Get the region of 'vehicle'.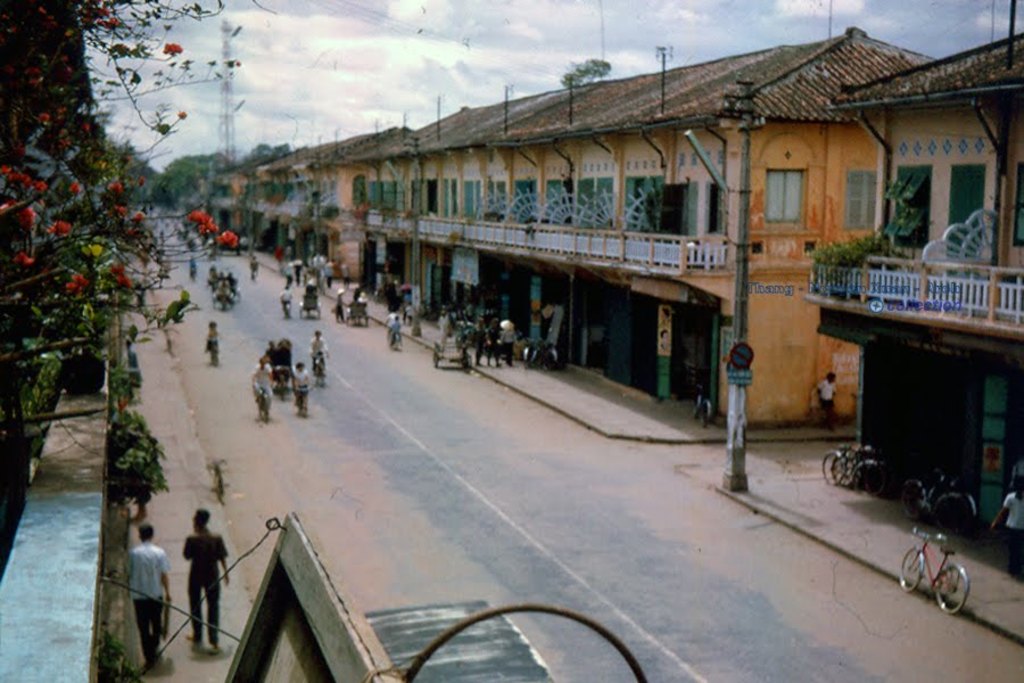
200/338/223/368.
